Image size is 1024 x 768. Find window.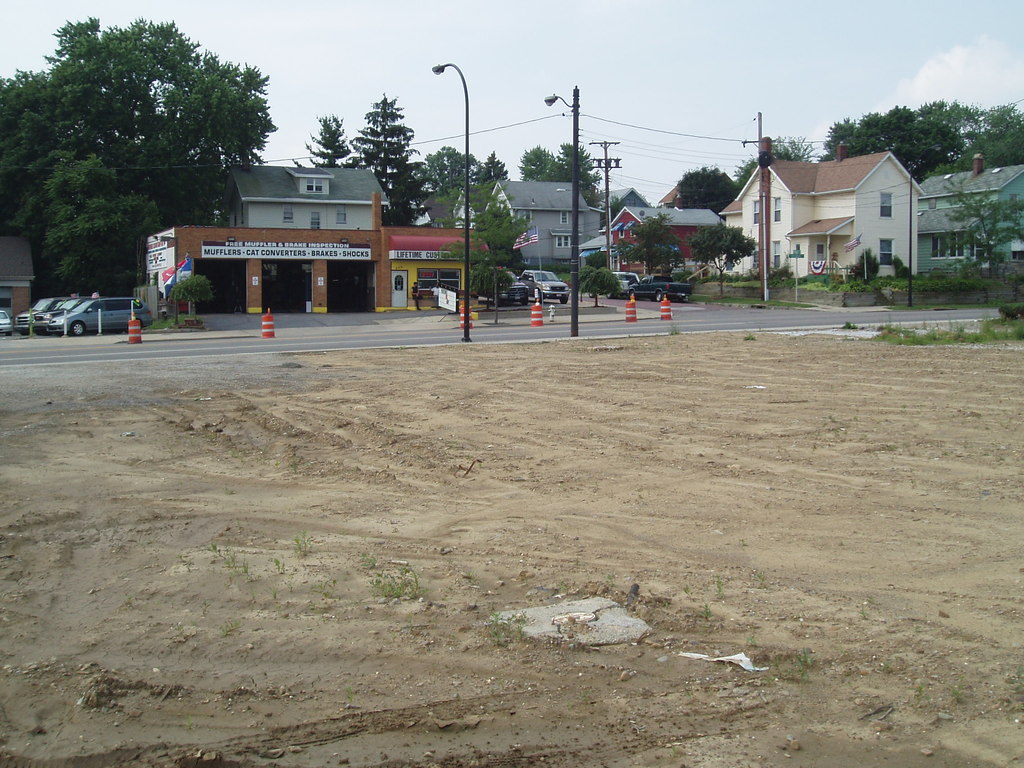
{"x1": 305, "y1": 179, "x2": 322, "y2": 195}.
